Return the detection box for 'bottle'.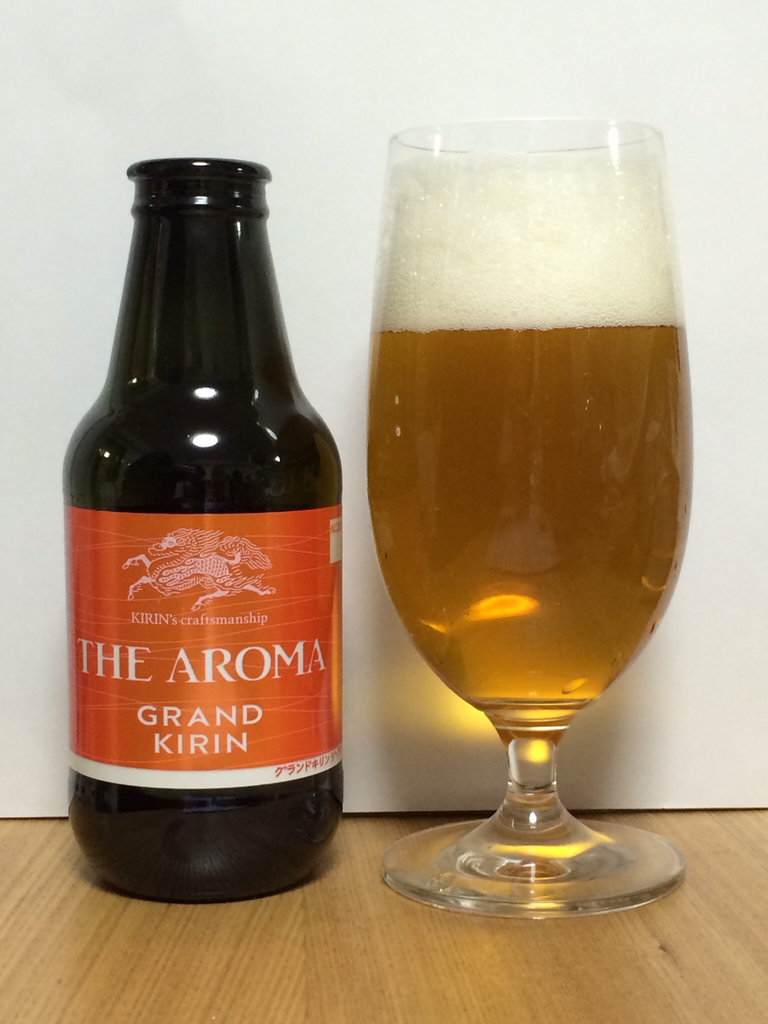
rect(56, 161, 365, 890).
